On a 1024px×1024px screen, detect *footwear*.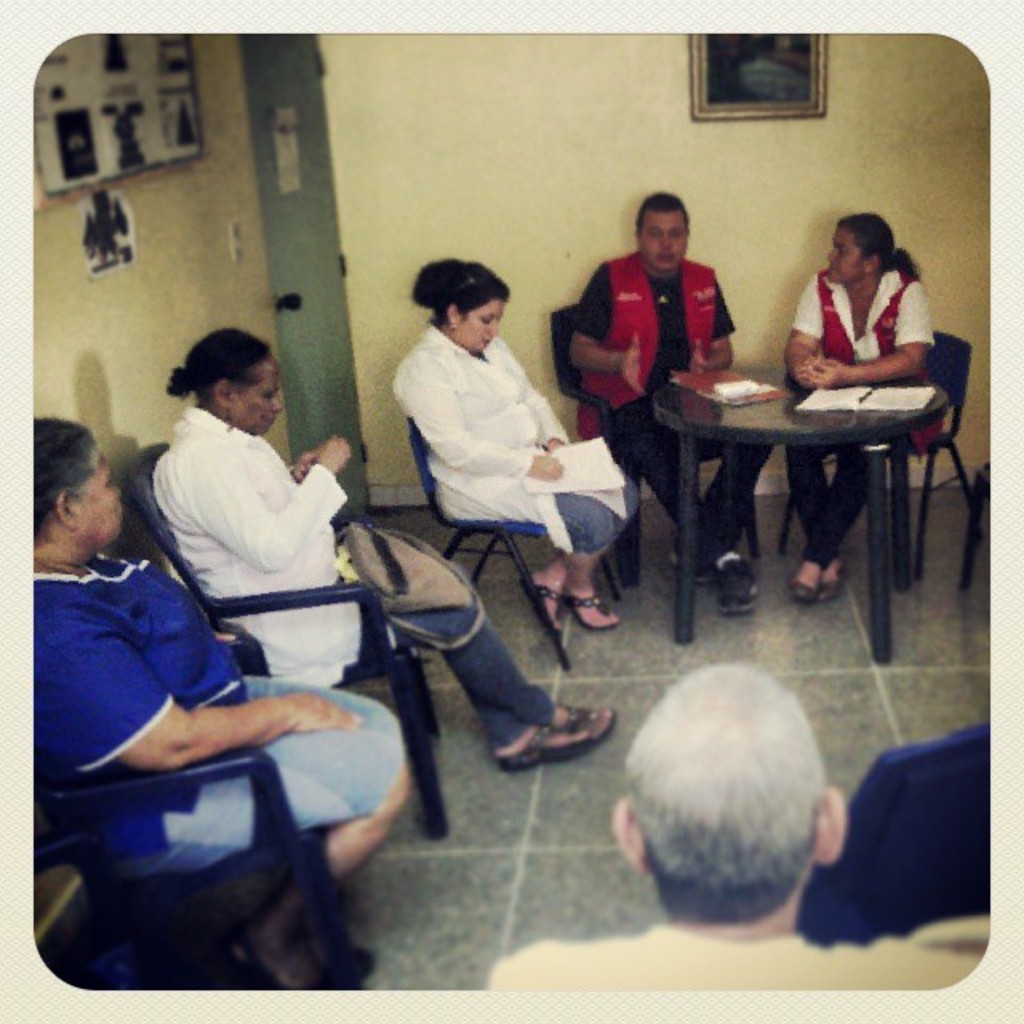
491 698 619 789.
